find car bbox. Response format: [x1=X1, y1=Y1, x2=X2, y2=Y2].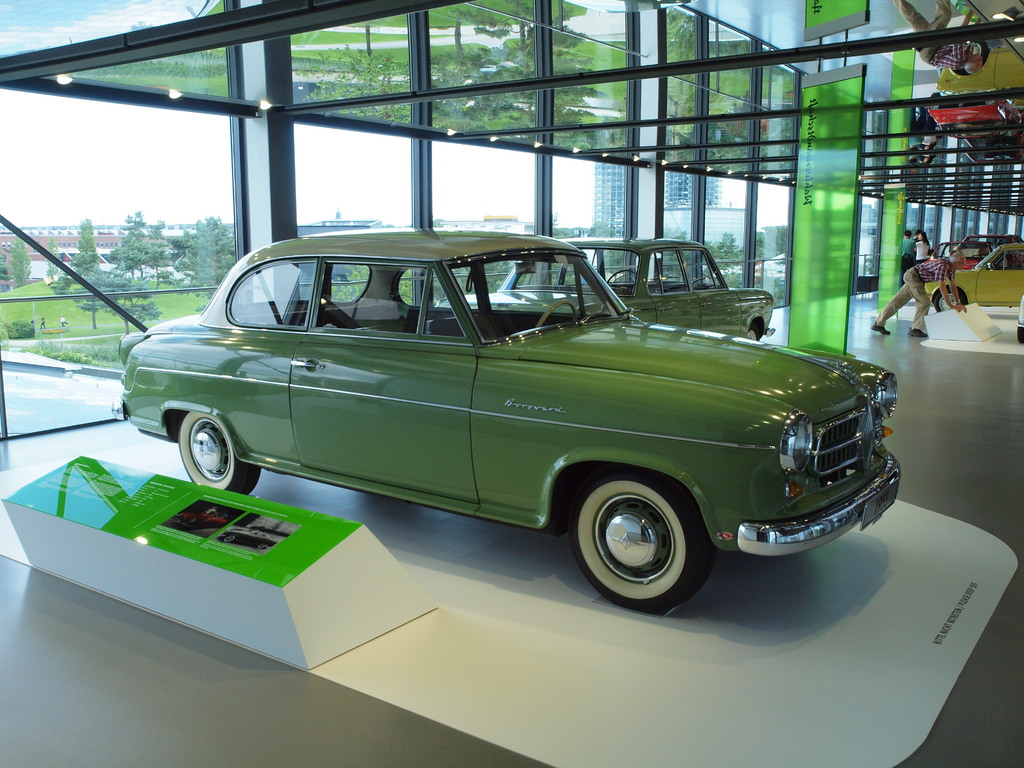
[x1=463, y1=239, x2=773, y2=340].
